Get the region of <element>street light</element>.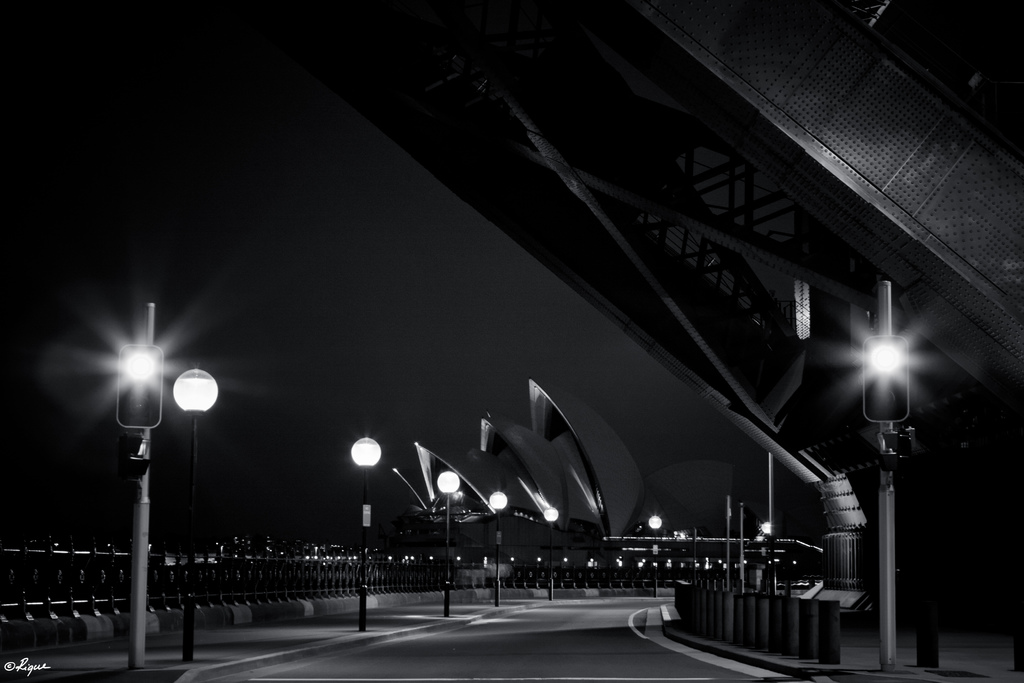
pyautogui.locateOnScreen(488, 493, 511, 609).
